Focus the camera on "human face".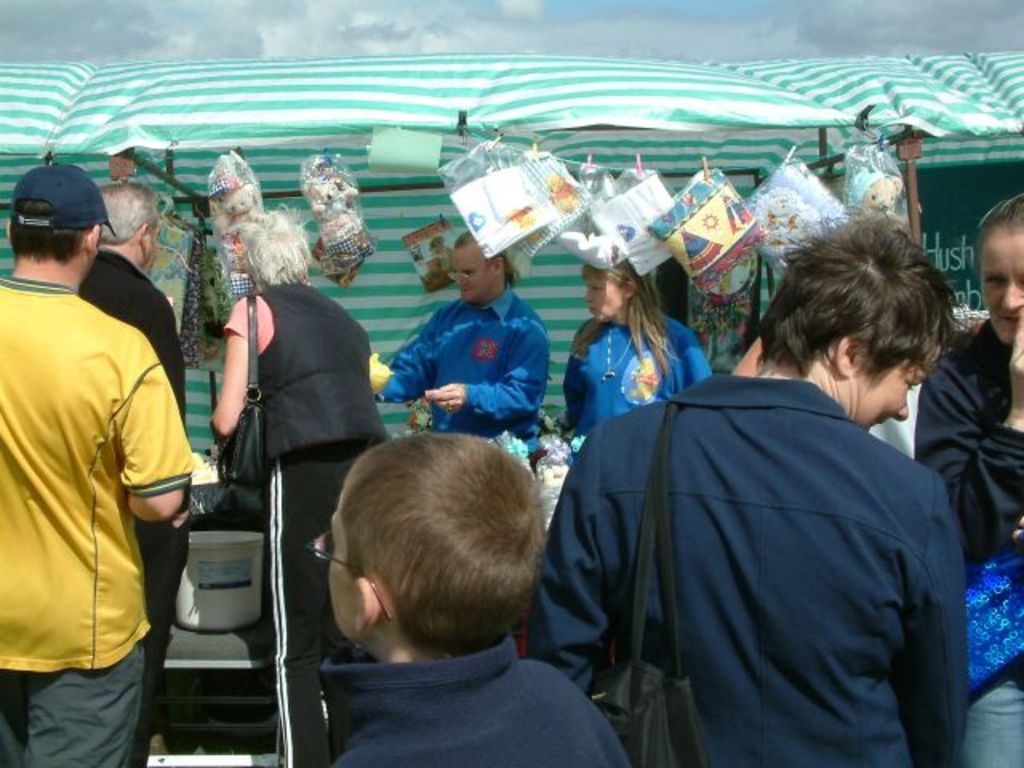
Focus region: 325:506:362:643.
